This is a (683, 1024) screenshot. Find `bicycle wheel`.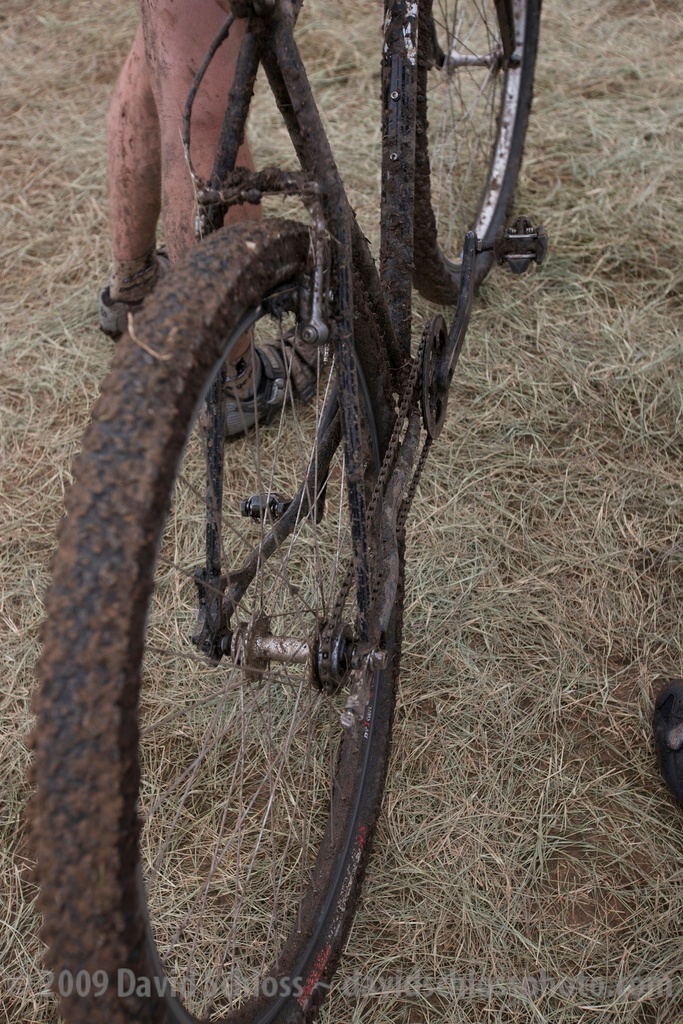
Bounding box: x1=24, y1=212, x2=417, y2=1023.
